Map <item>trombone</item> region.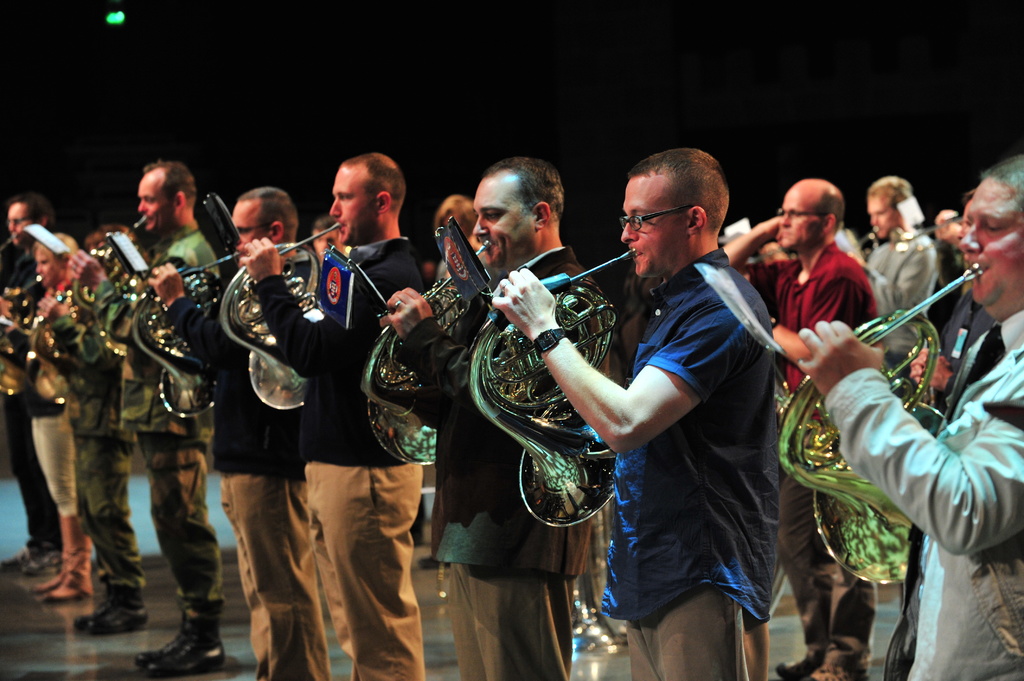
Mapped to {"left": 476, "top": 242, "right": 639, "bottom": 518}.
